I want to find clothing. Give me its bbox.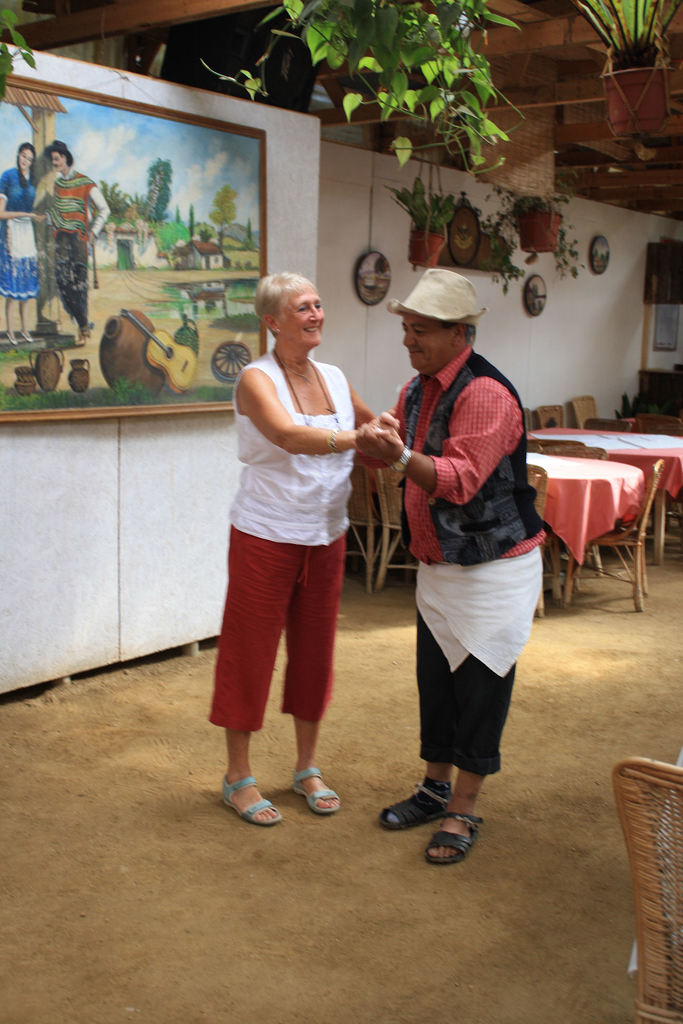
box(0, 160, 33, 298).
